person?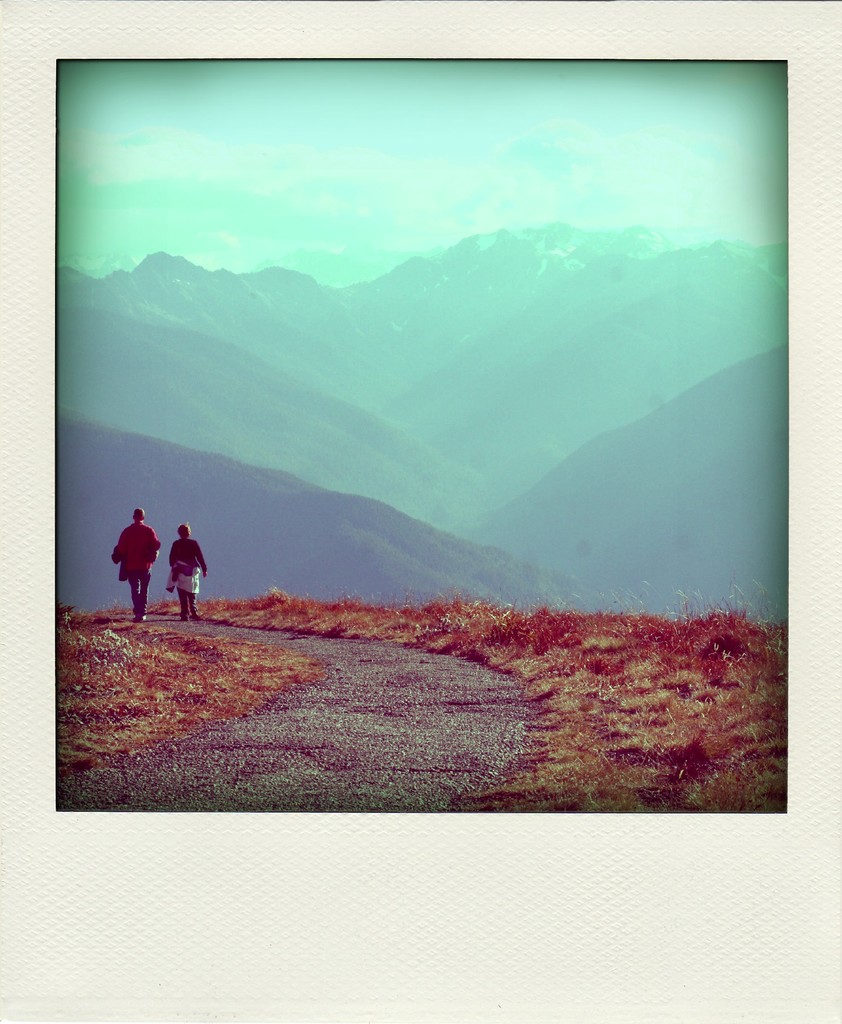
bbox(101, 505, 171, 620)
